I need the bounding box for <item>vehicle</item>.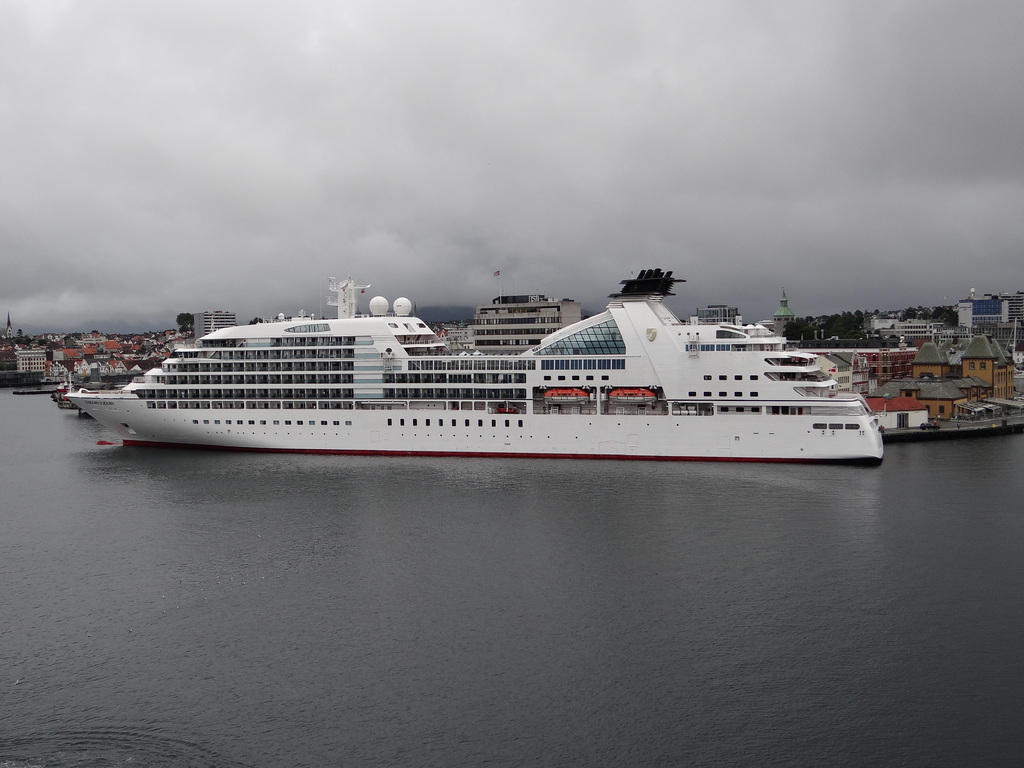
Here it is: rect(51, 373, 86, 410).
